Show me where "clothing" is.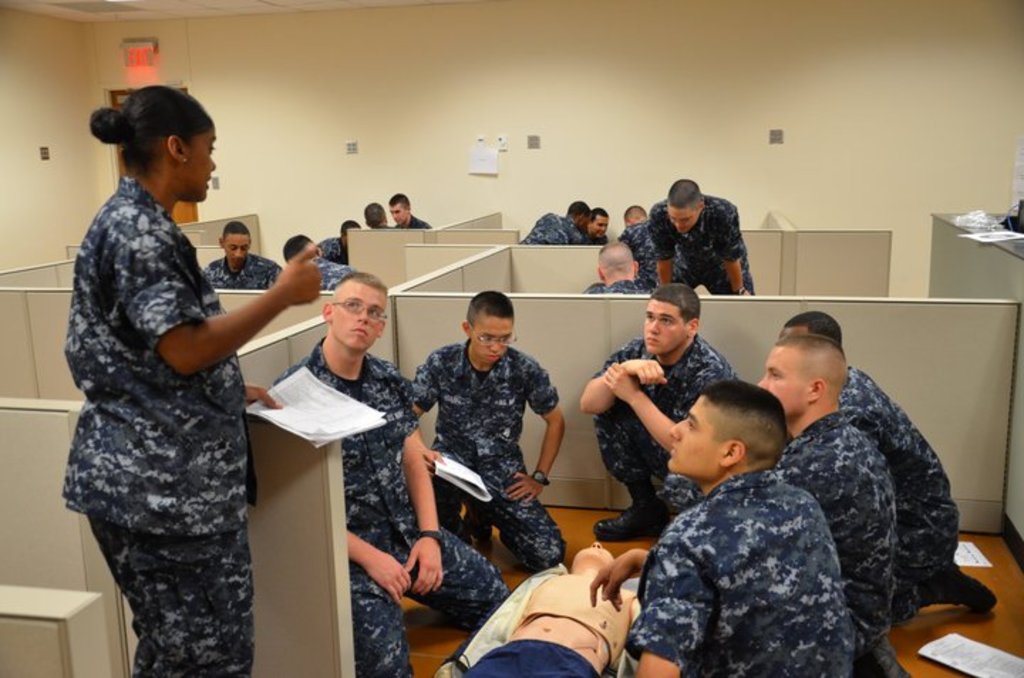
"clothing" is at l=634, t=465, r=839, b=677.
